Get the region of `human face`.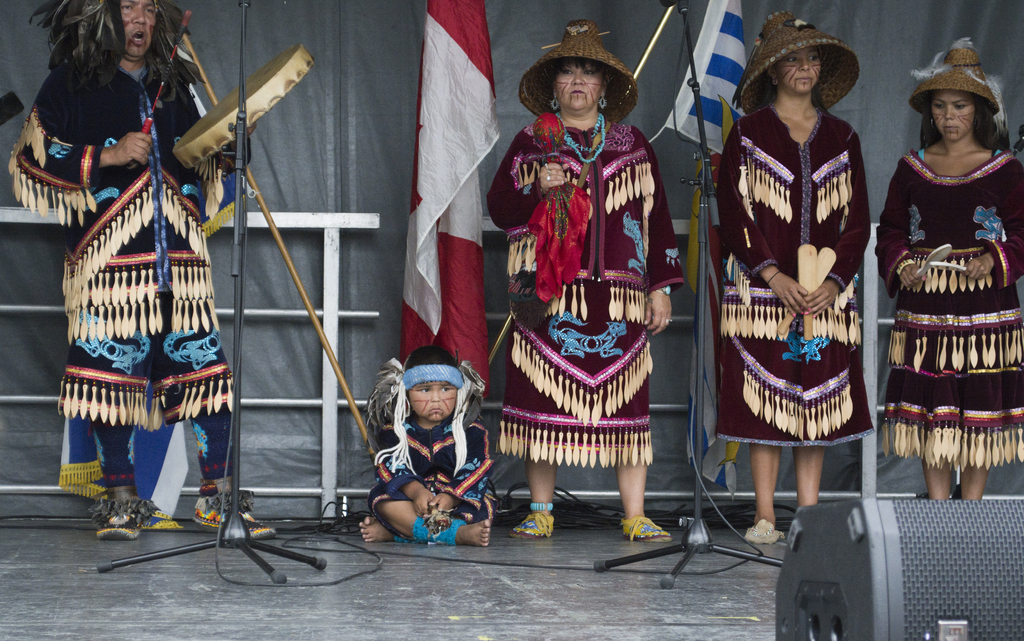
(120,0,155,58).
